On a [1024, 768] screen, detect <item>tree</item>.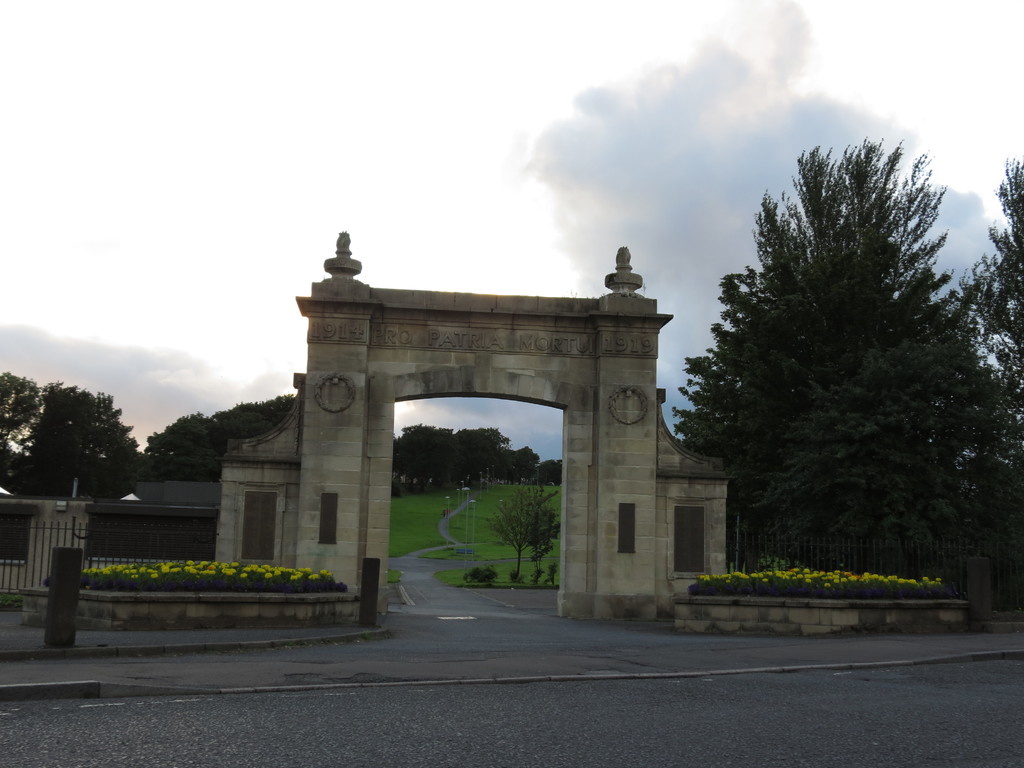
x1=749 y1=335 x2=999 y2=550.
